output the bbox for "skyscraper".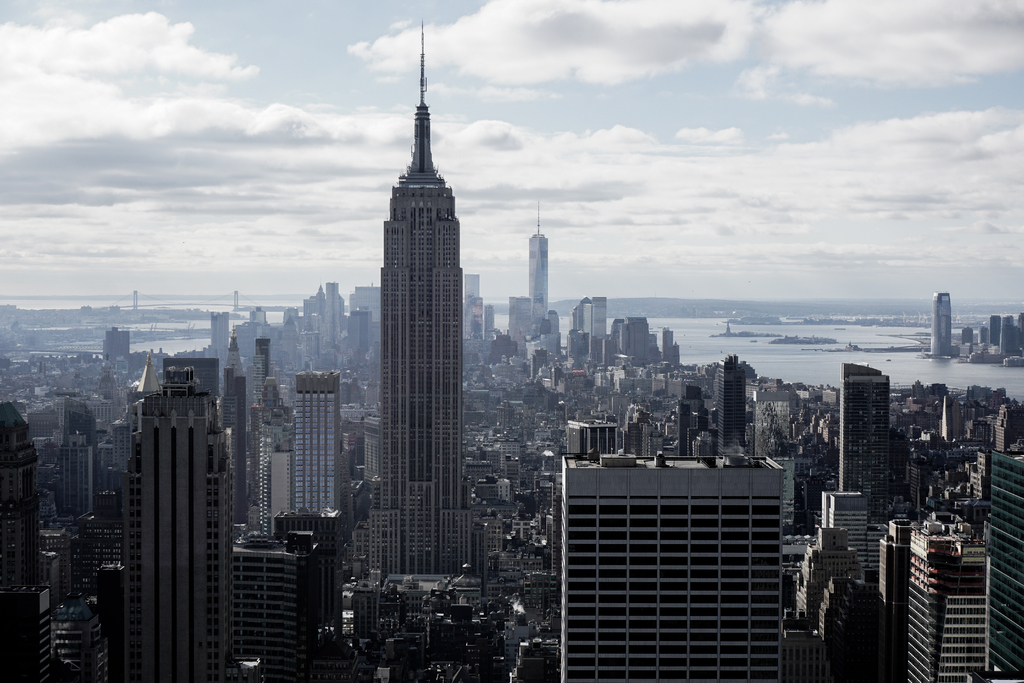
{"left": 563, "top": 454, "right": 783, "bottom": 682}.
